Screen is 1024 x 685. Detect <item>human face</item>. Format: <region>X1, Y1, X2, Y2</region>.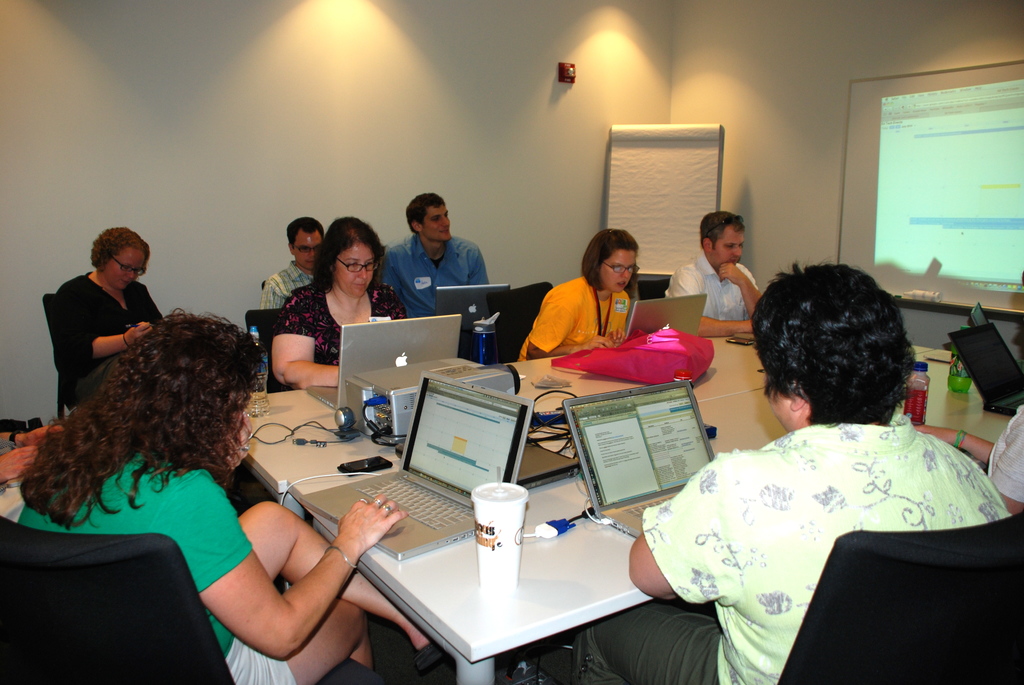
<region>761, 365, 803, 426</region>.
